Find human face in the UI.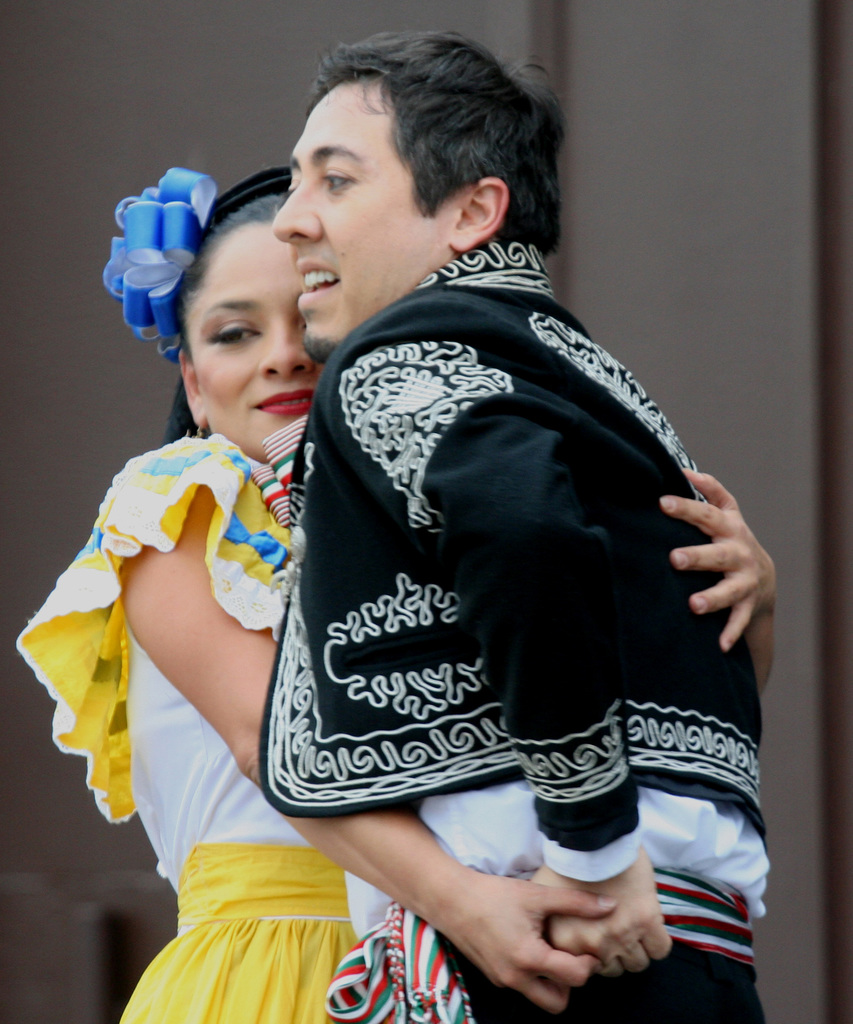
UI element at [276, 90, 449, 360].
